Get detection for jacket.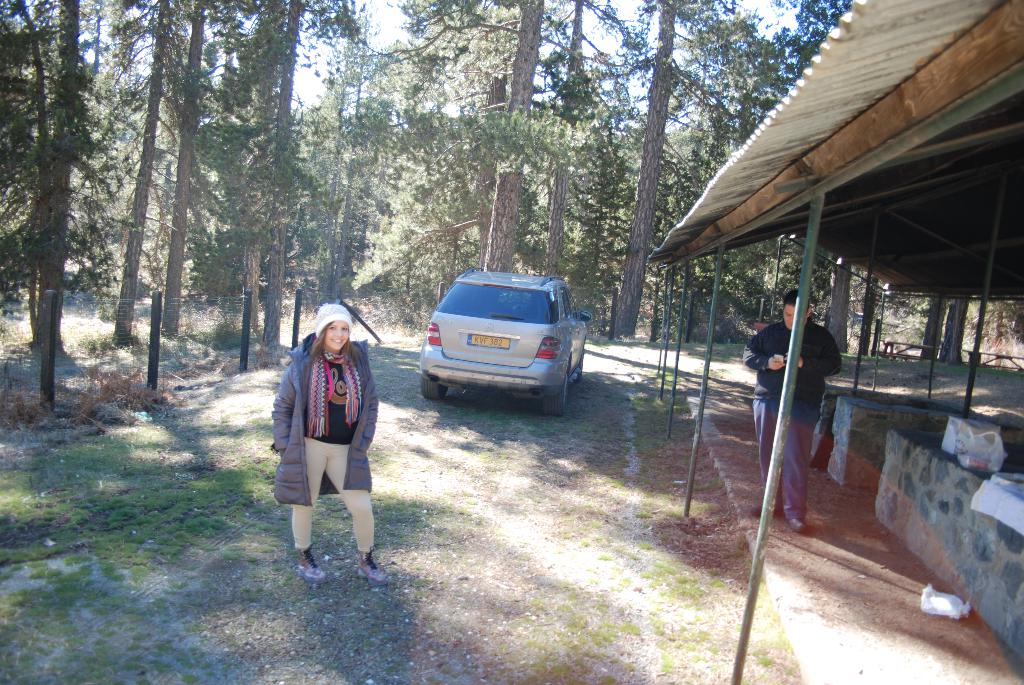
Detection: box(749, 320, 858, 425).
